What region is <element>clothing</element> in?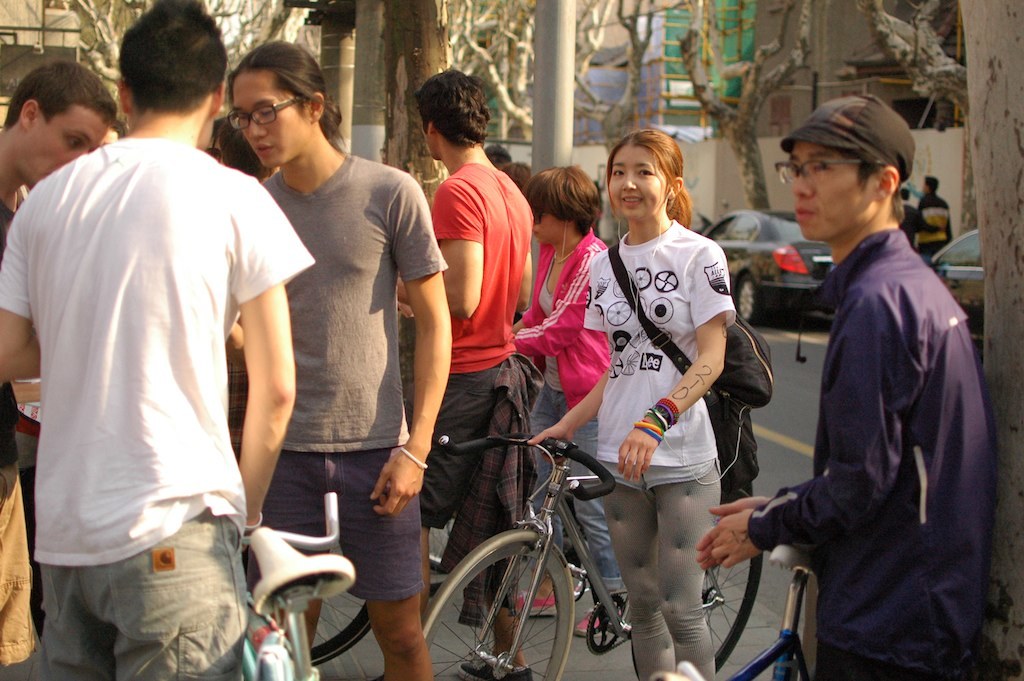
(left=588, top=220, right=740, bottom=471).
